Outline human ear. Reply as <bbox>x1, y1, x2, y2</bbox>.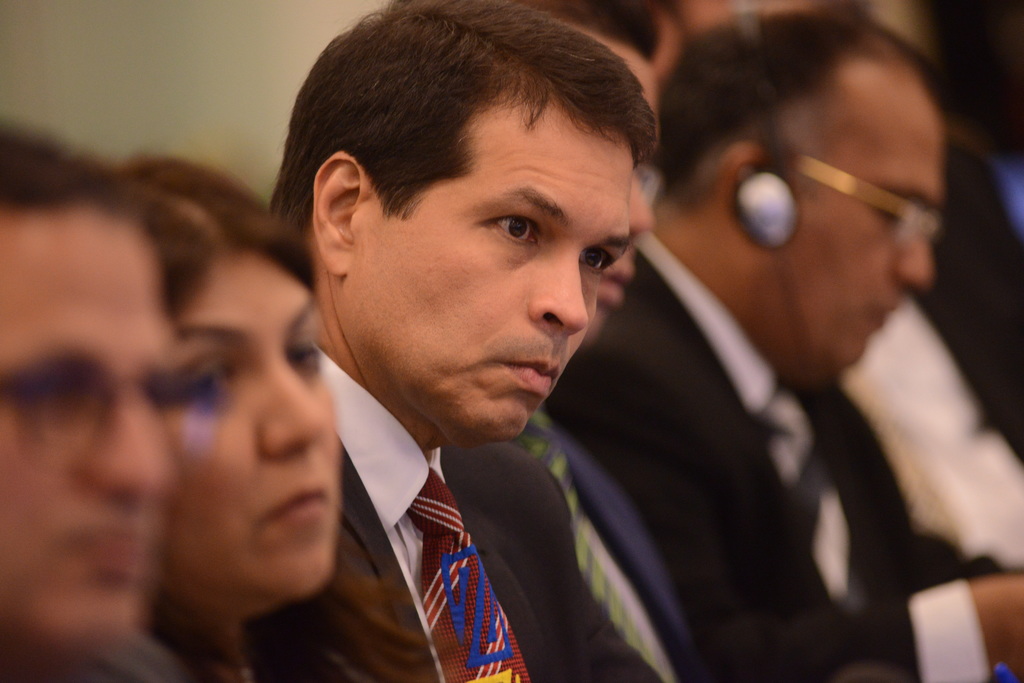
<bbox>312, 150, 376, 275</bbox>.
